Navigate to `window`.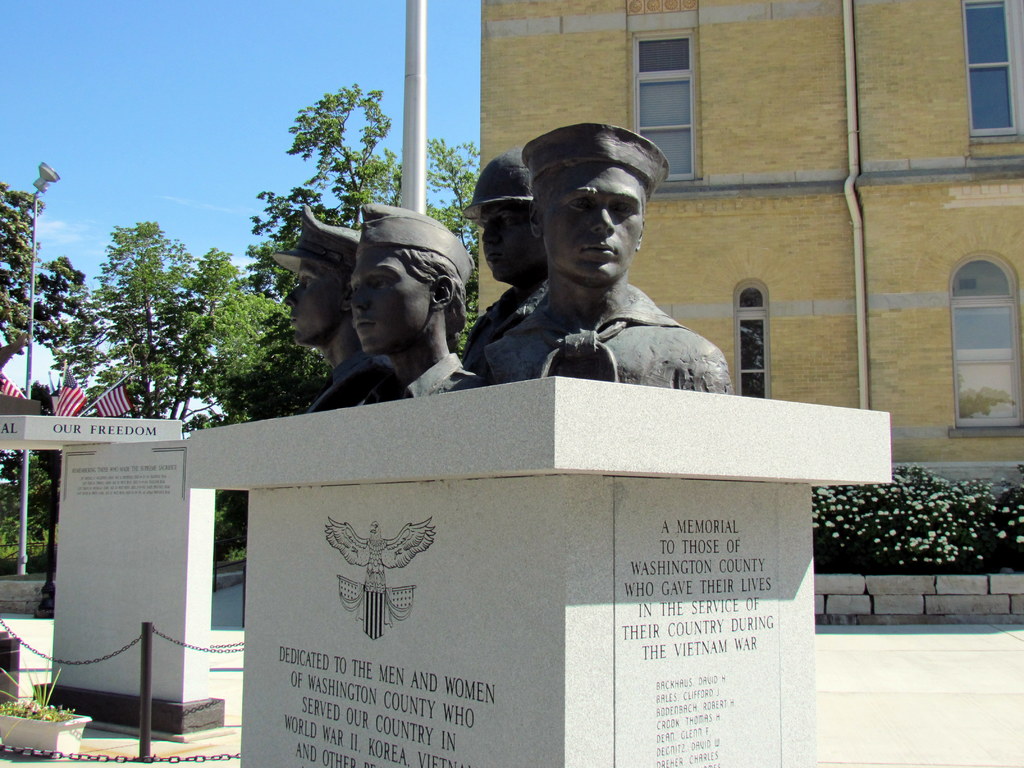
Navigation target: x1=958 y1=0 x2=1022 y2=142.
